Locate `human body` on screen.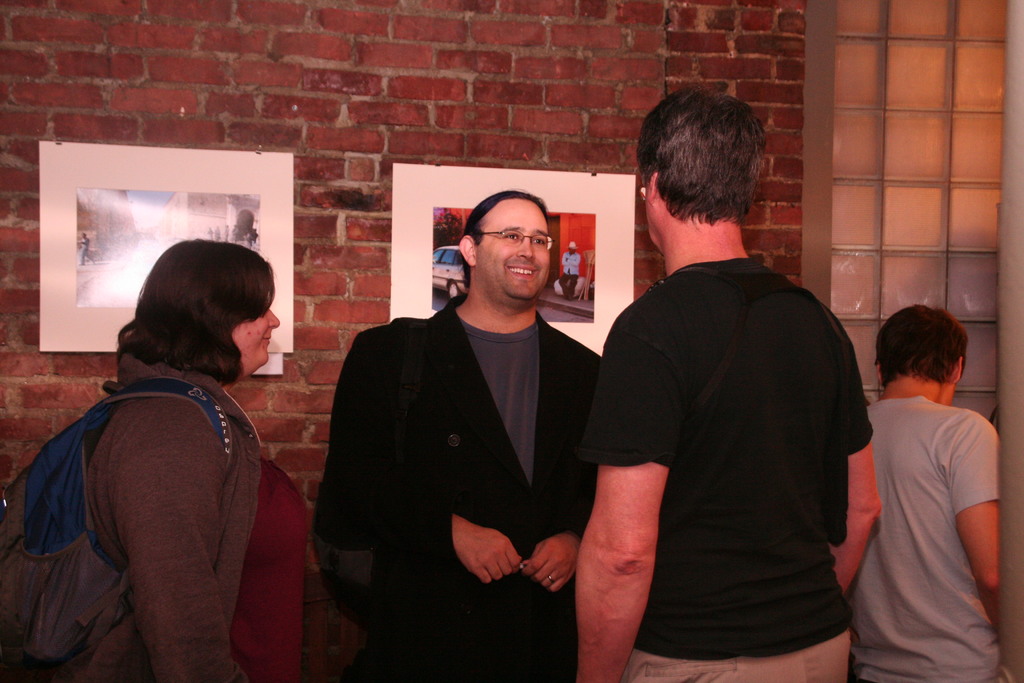
On screen at pyautogui.locateOnScreen(573, 250, 883, 682).
